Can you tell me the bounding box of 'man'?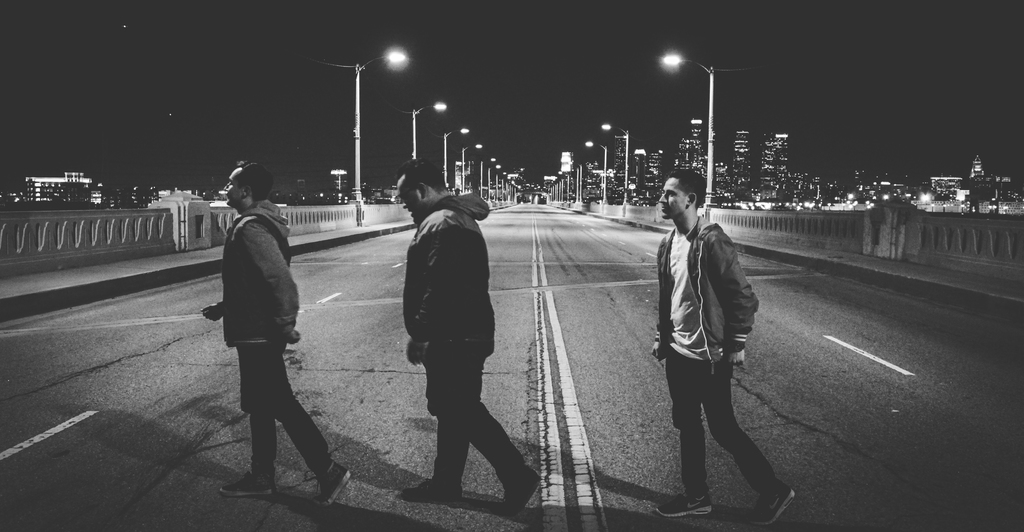
203:161:359:503.
